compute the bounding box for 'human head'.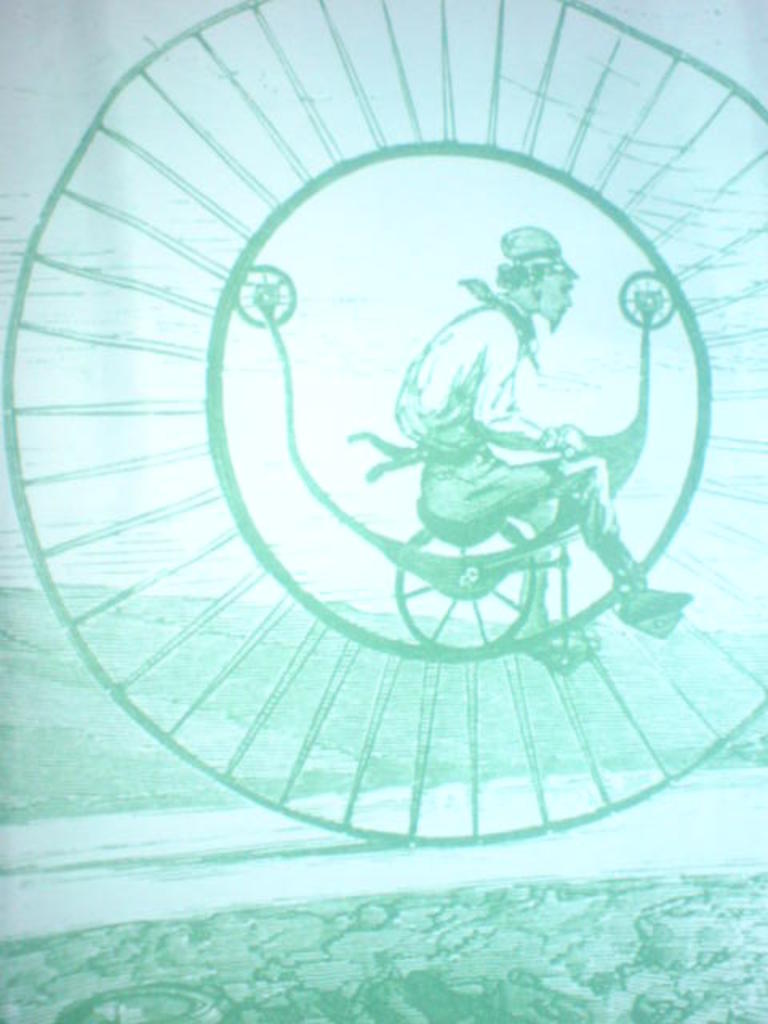
locate(499, 213, 586, 315).
